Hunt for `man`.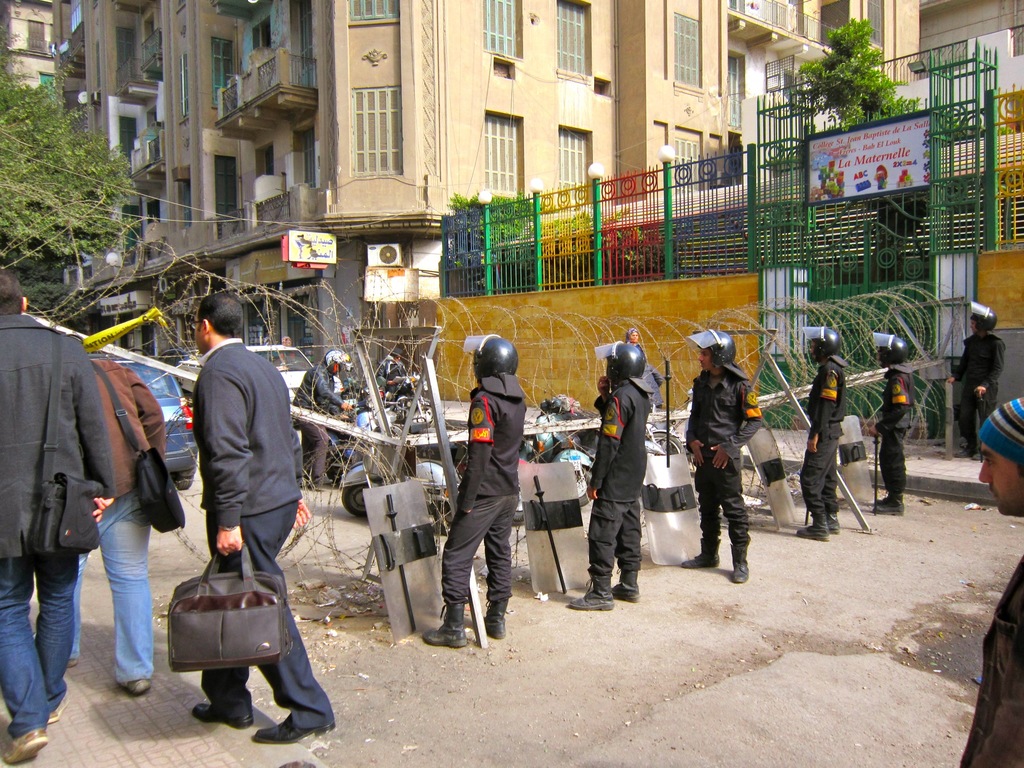
Hunted down at Rect(292, 351, 351, 490).
